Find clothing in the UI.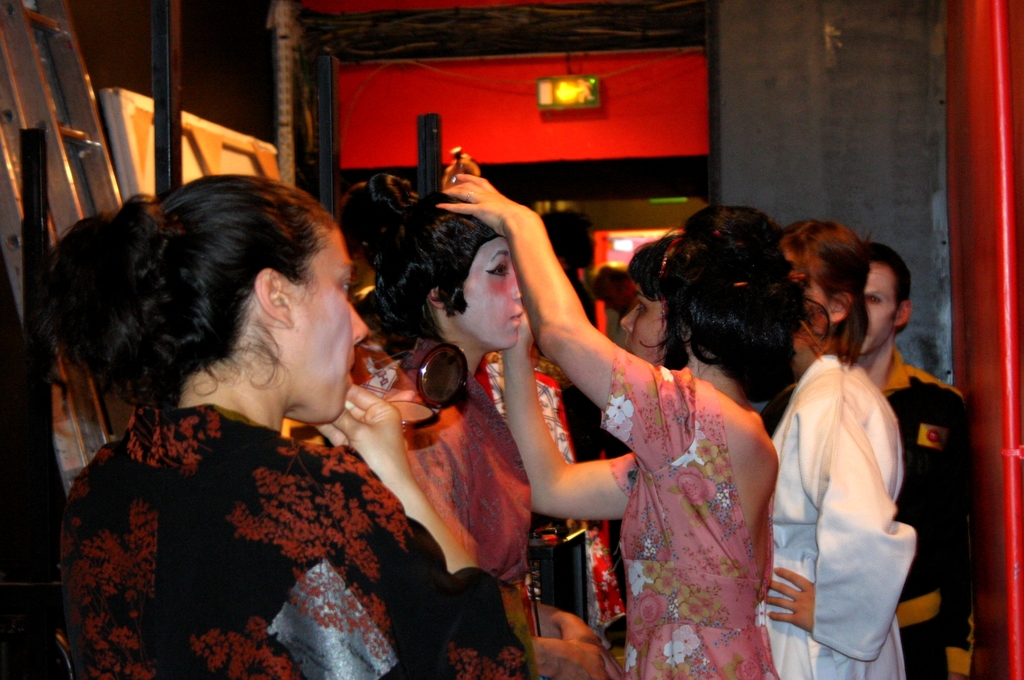
UI element at (751,344,915,679).
